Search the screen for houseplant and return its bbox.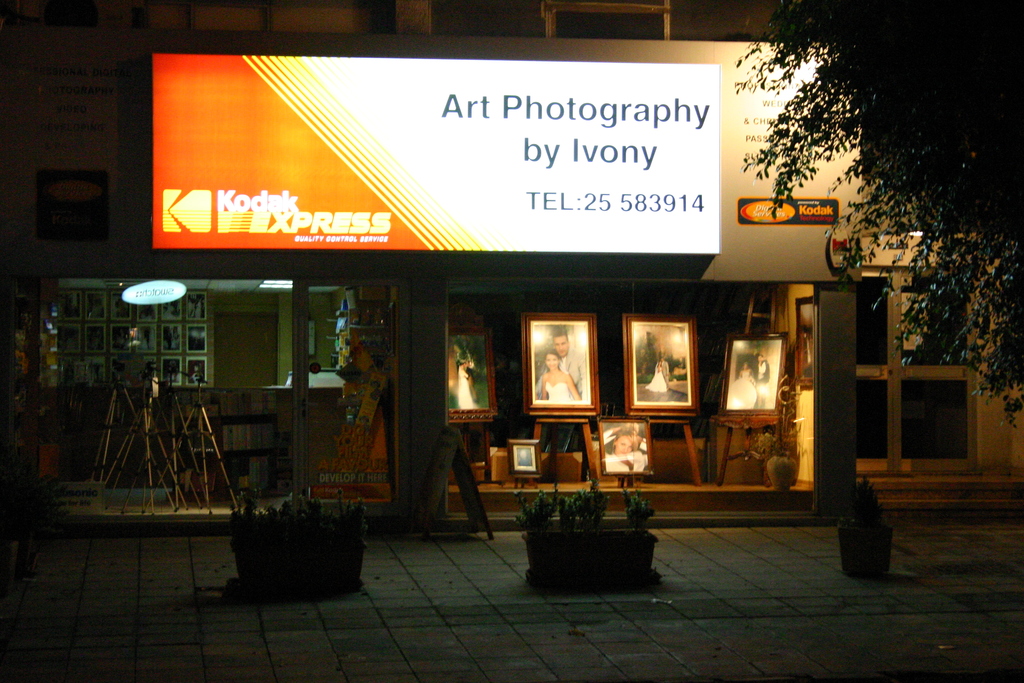
Found: crop(834, 480, 899, 577).
